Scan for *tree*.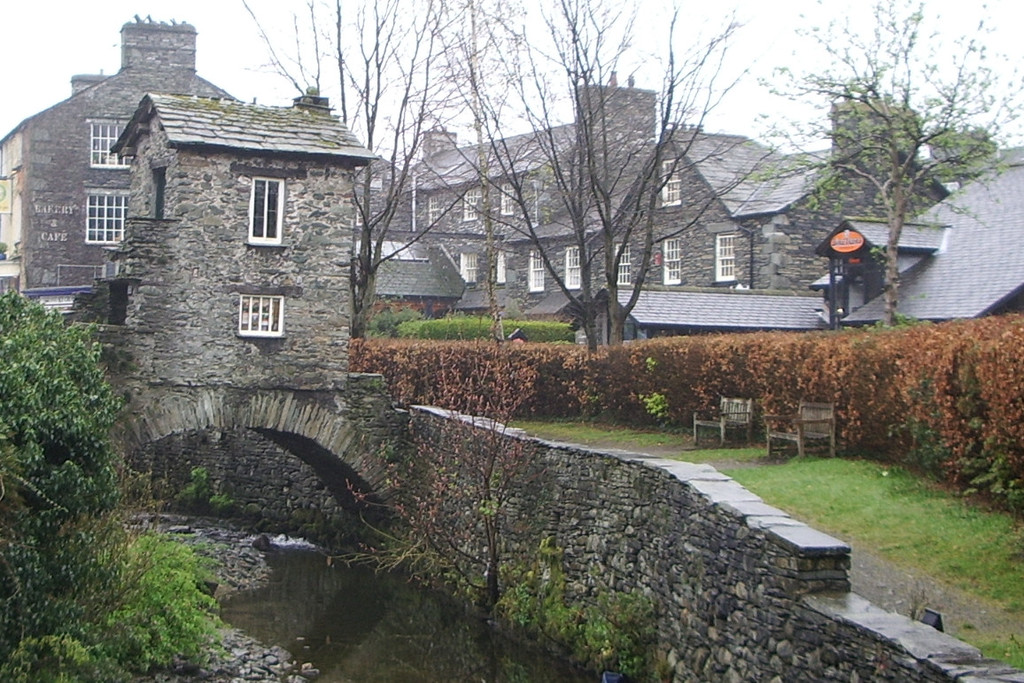
Scan result: region(451, 4, 700, 382).
